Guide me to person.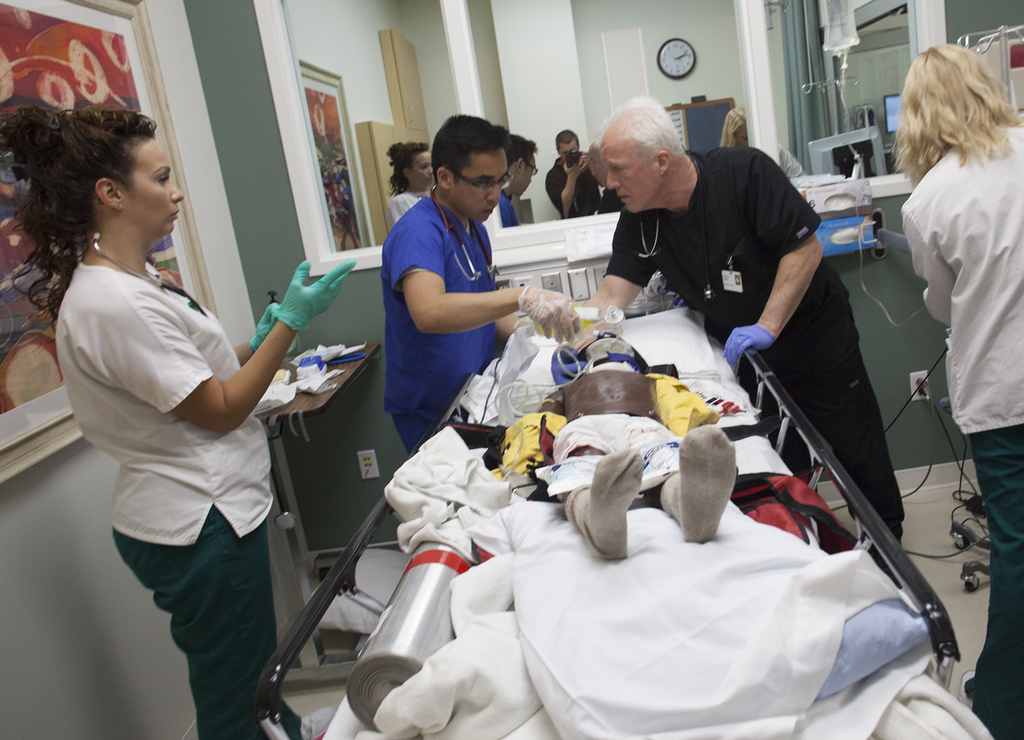
Guidance: Rect(370, 124, 428, 249).
